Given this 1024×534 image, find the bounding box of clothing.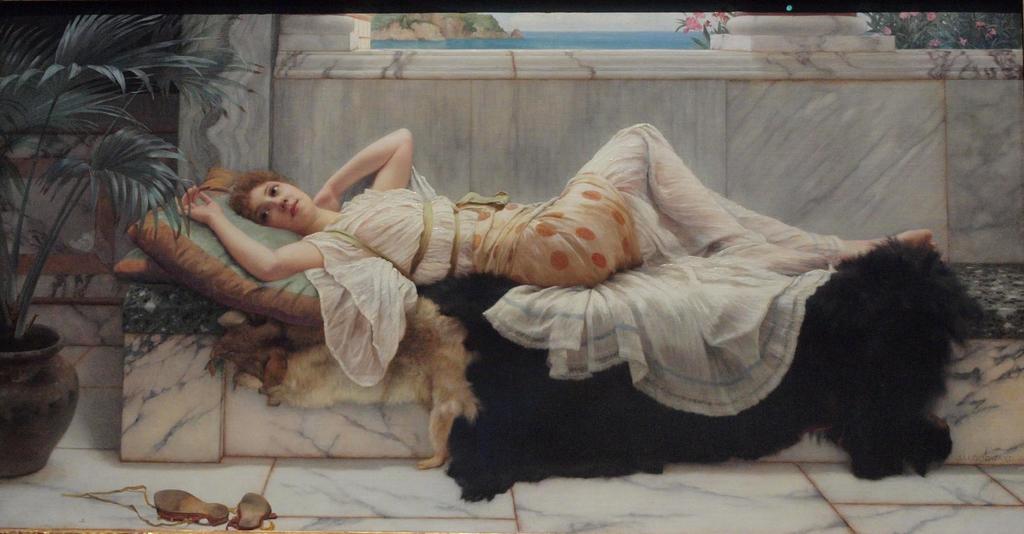
[left=309, top=114, right=906, bottom=411].
